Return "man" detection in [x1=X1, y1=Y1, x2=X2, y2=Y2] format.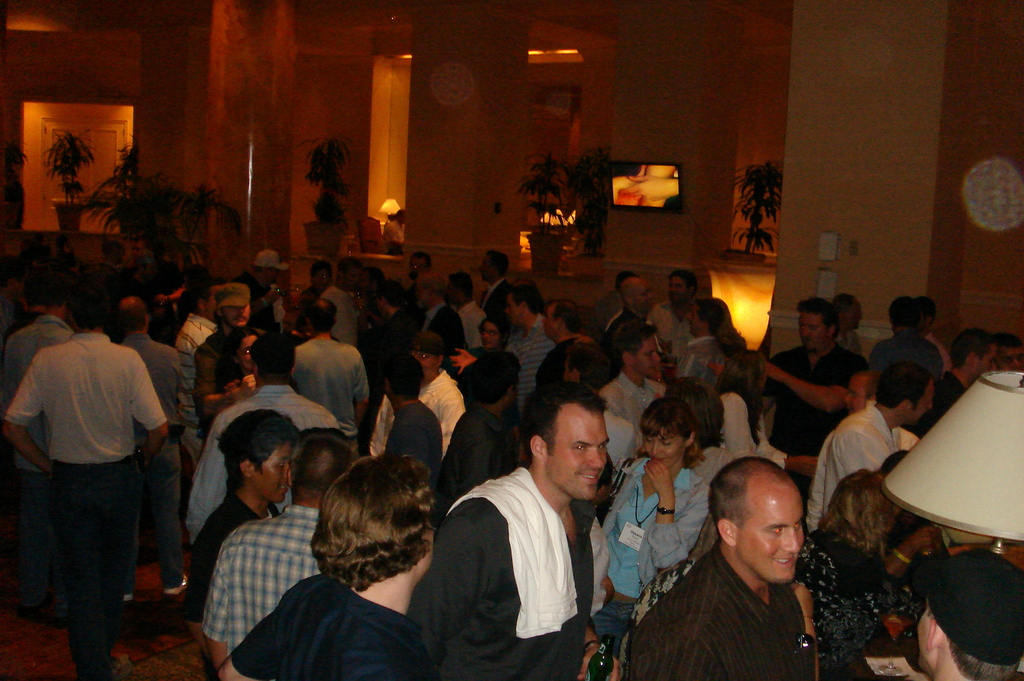
[x1=383, y1=346, x2=442, y2=485].
